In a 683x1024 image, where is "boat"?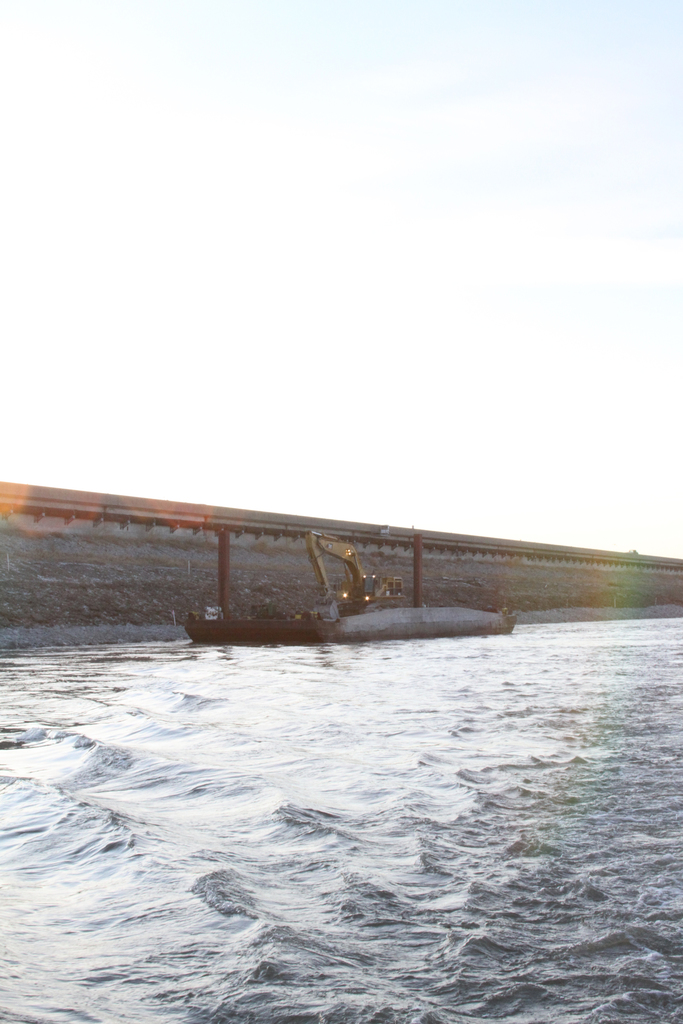
bbox(324, 578, 518, 644).
